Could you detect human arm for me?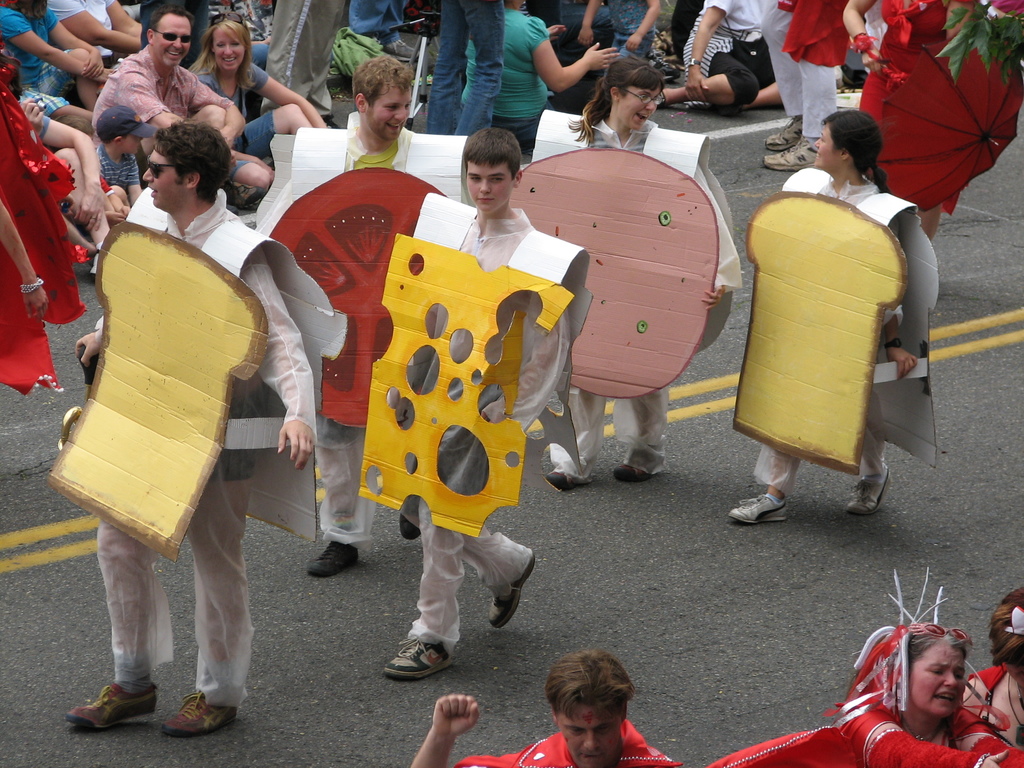
Detection result: {"x1": 56, "y1": 0, "x2": 144, "y2": 54}.
